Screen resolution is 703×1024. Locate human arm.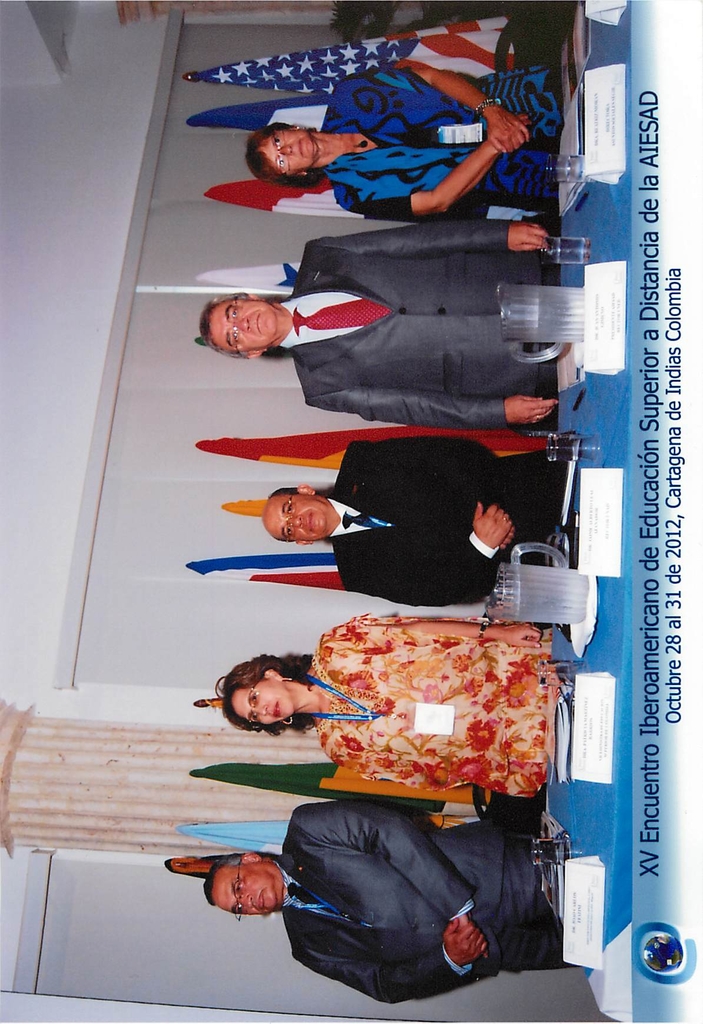
(356,118,530,217).
